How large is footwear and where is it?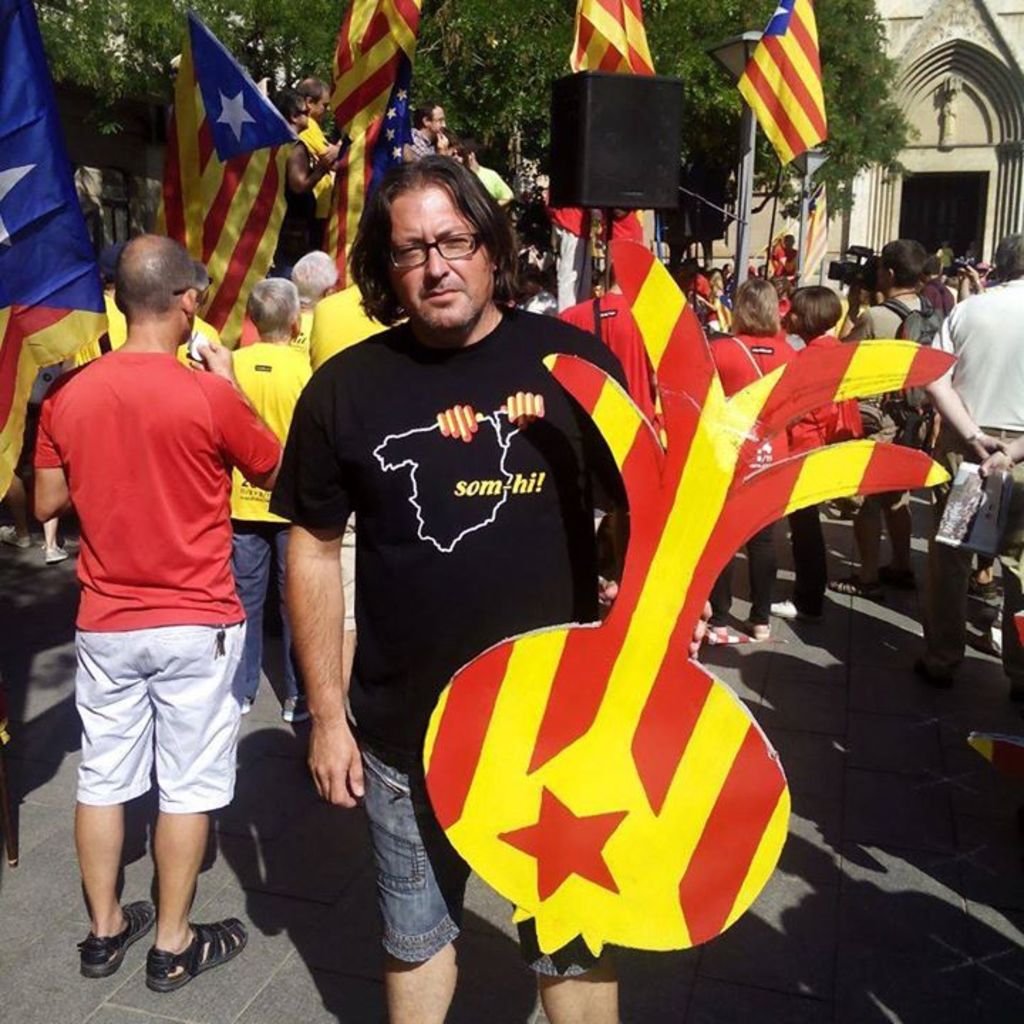
Bounding box: bbox=[0, 522, 33, 548].
